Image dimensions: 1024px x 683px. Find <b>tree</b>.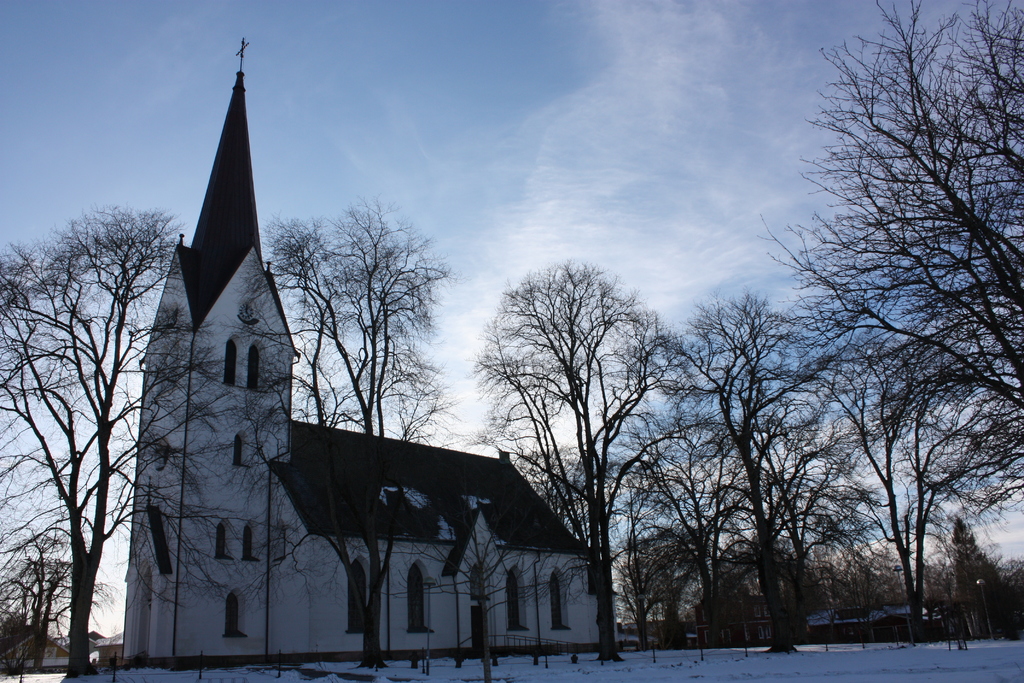
left=601, top=287, right=871, bottom=651.
